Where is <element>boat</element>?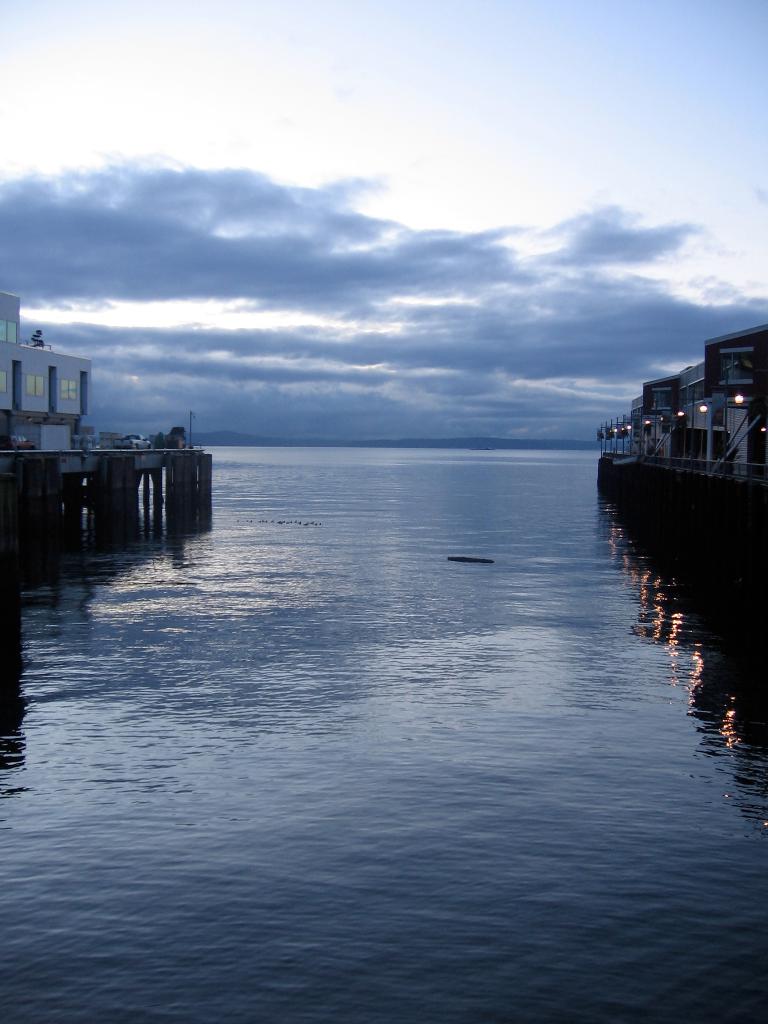
[x1=614, y1=298, x2=767, y2=495].
